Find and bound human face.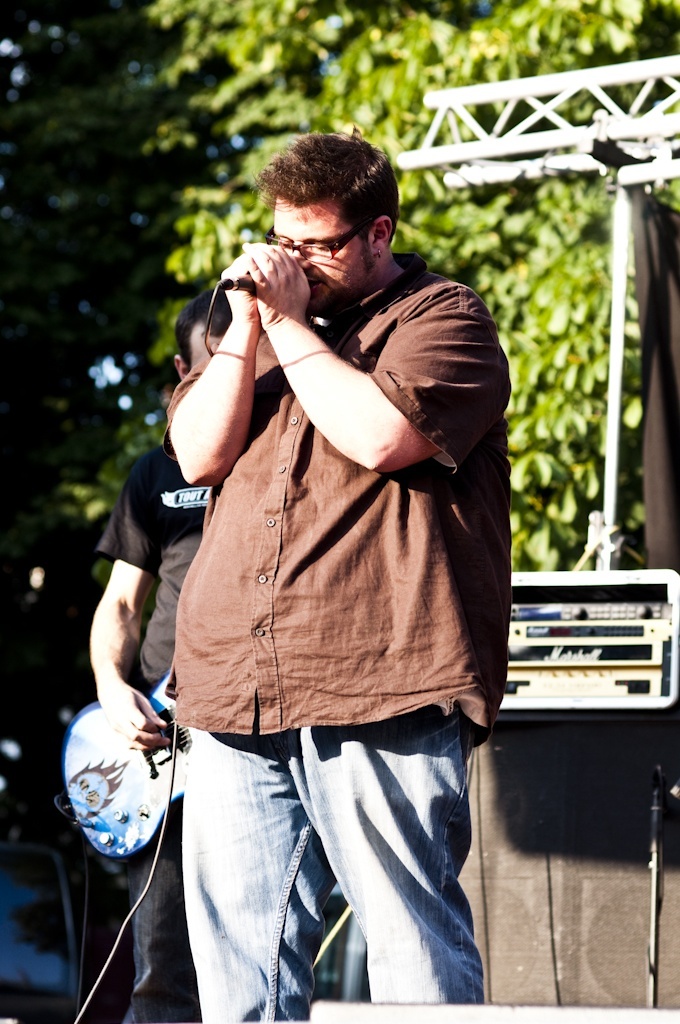
Bound: {"left": 275, "top": 201, "right": 378, "bottom": 318}.
